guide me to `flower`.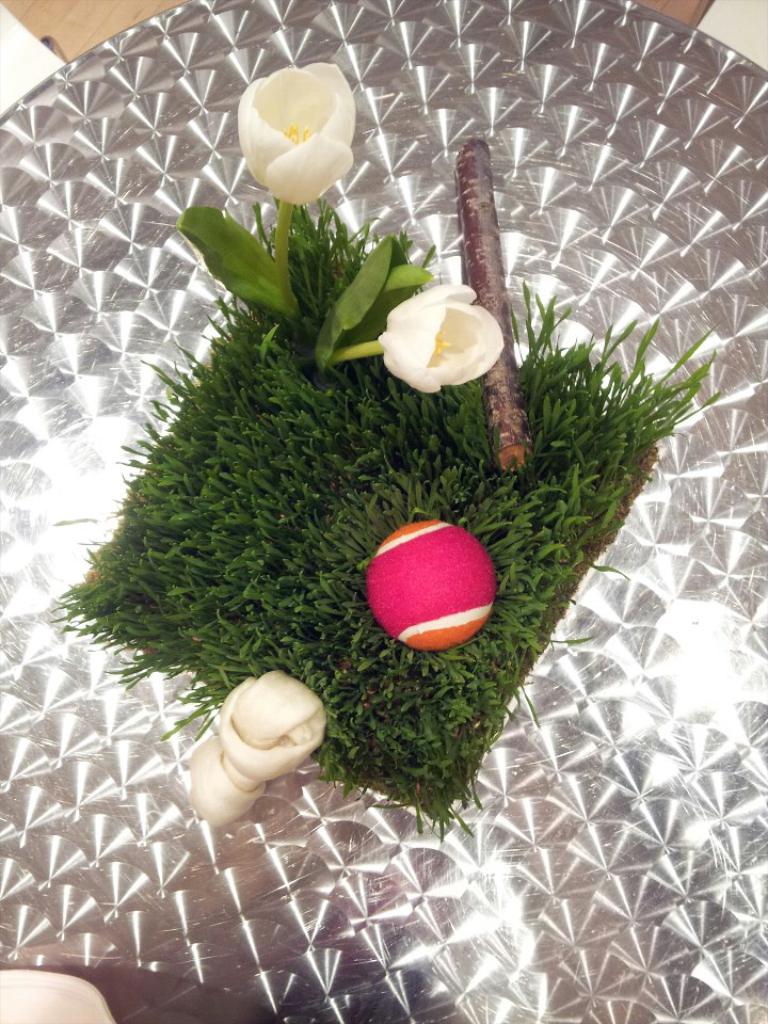
Guidance: [378, 278, 506, 398].
